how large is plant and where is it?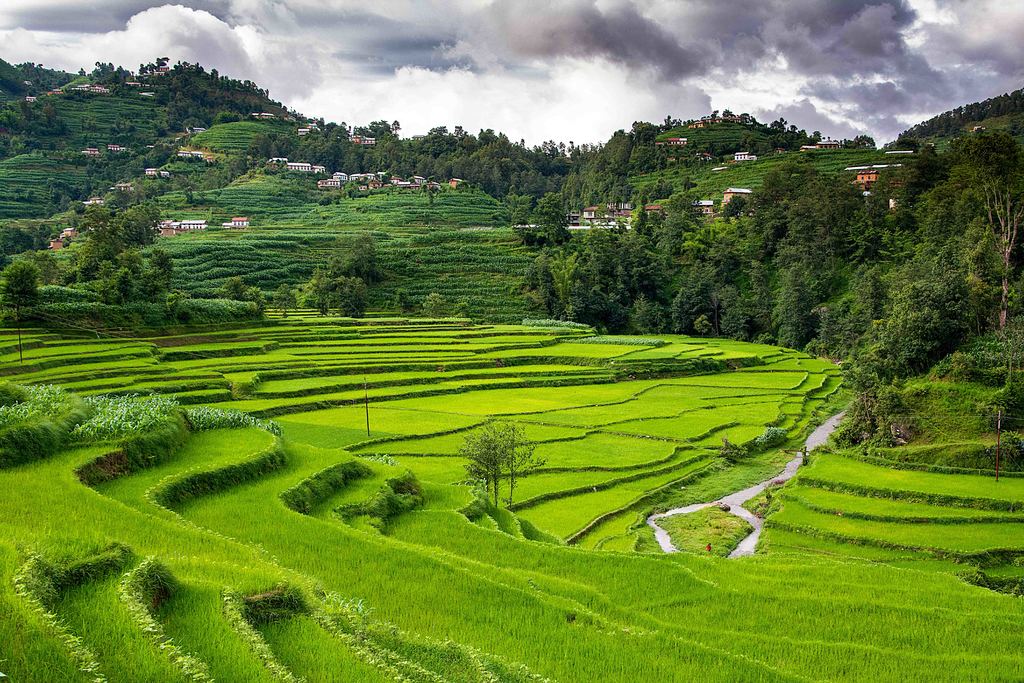
Bounding box: (563,336,666,345).
